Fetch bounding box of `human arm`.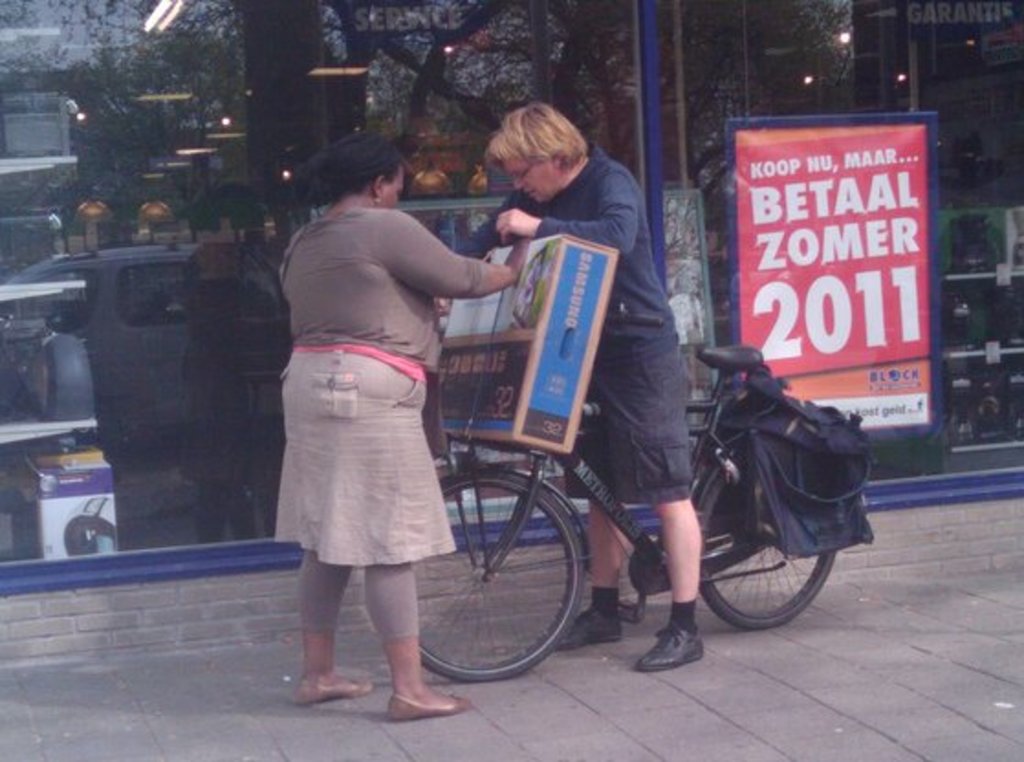
Bbox: (x1=454, y1=198, x2=528, y2=260).
